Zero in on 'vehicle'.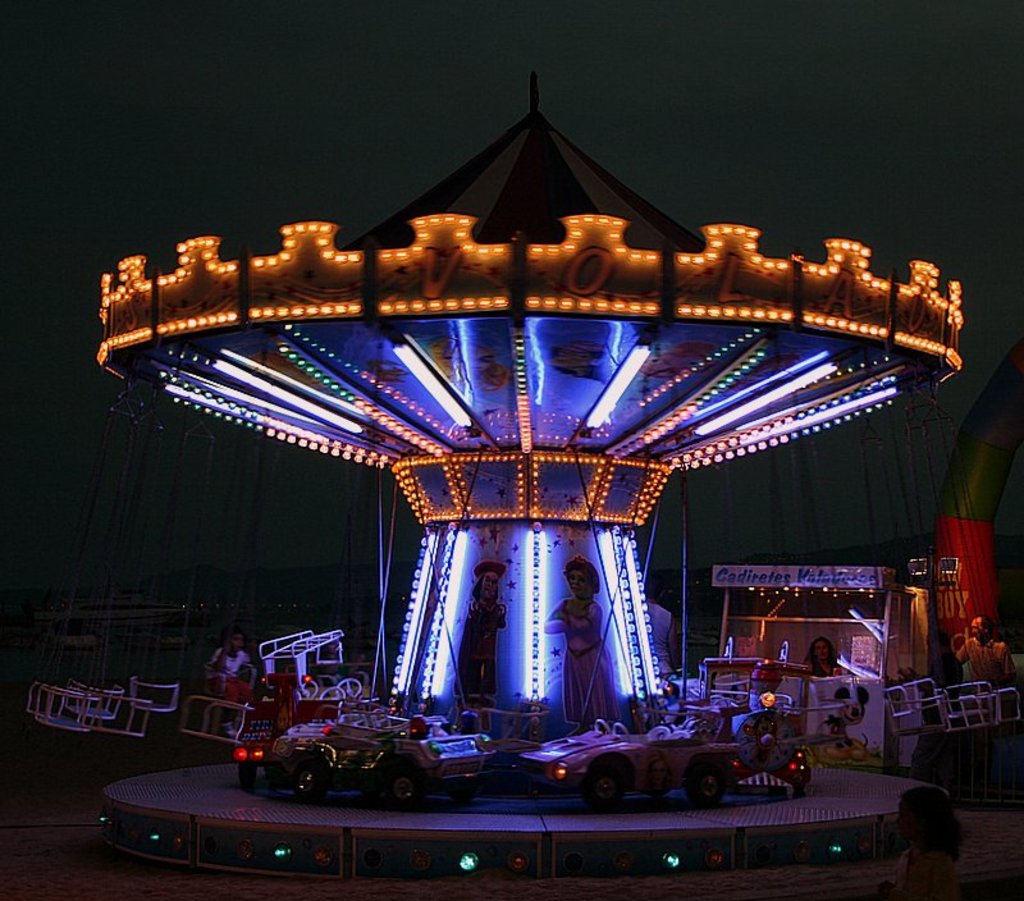
Zeroed in: 201:674:367:754.
